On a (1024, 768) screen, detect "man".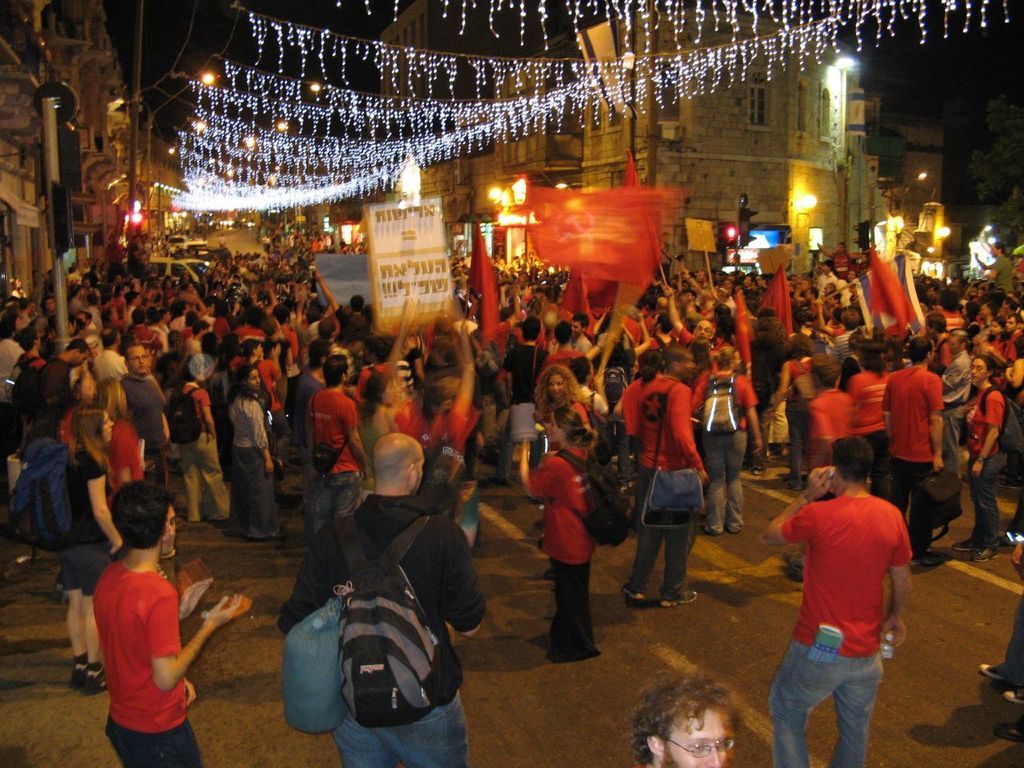
(left=118, top=347, right=173, bottom=499).
